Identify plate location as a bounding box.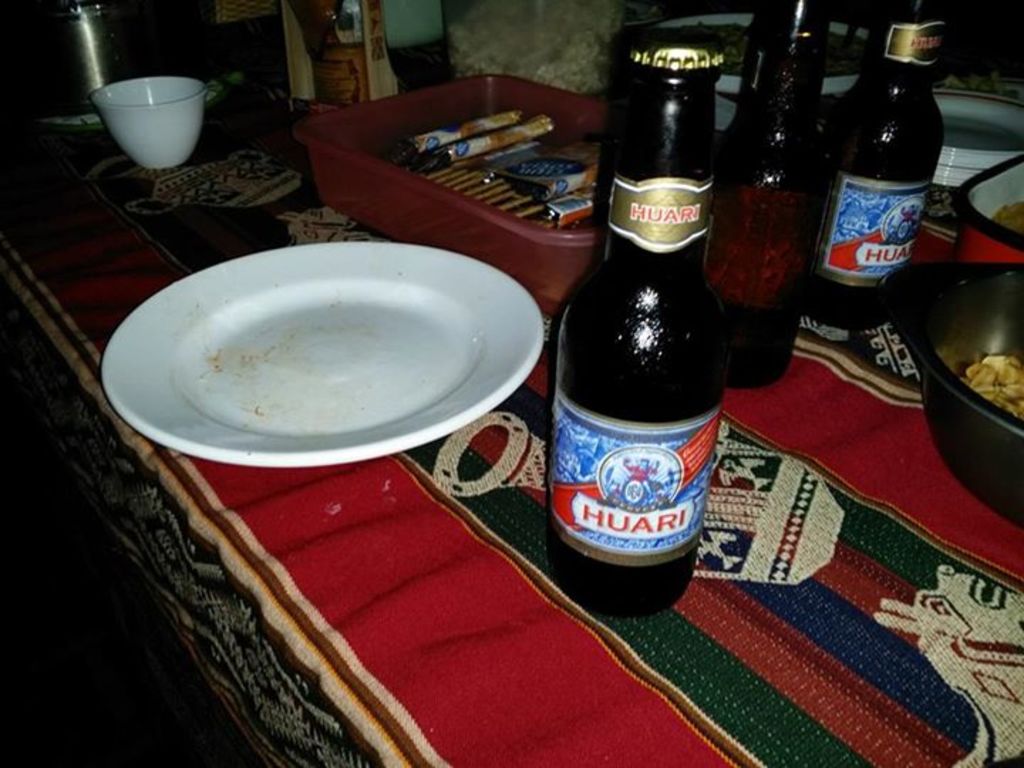
x1=90 y1=236 x2=569 y2=469.
